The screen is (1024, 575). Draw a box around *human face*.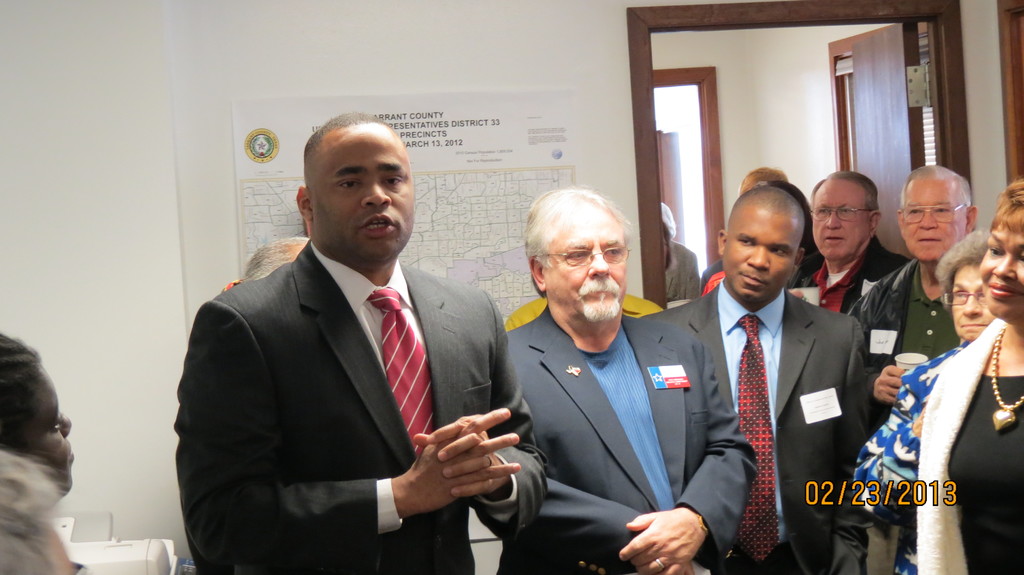
<bbox>544, 212, 632, 319</bbox>.
